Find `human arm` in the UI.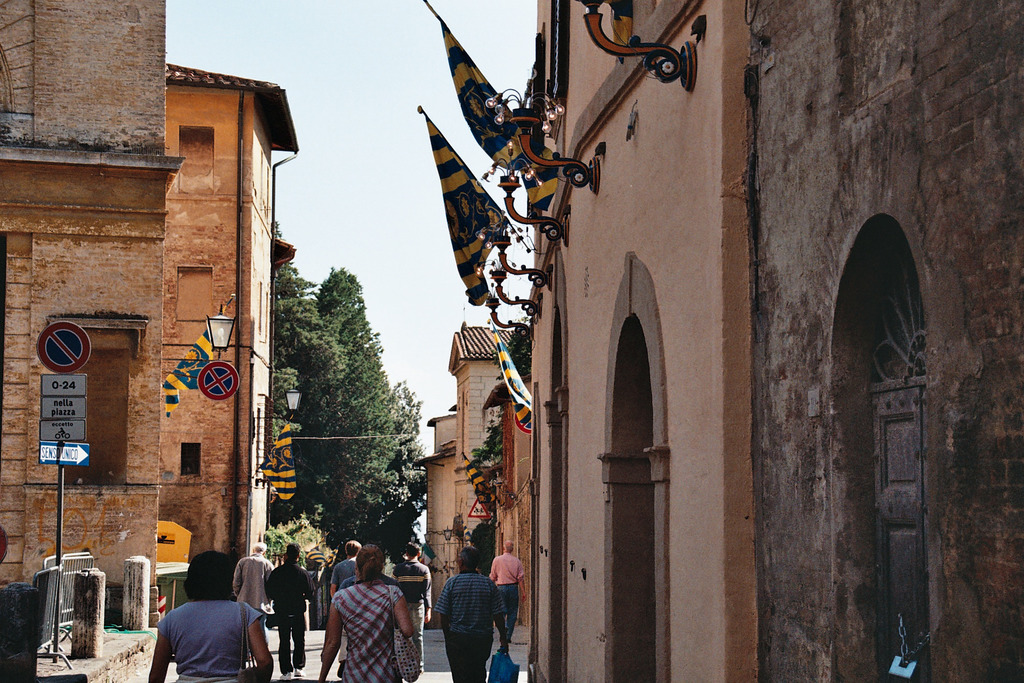
UI element at bbox(230, 557, 244, 598).
